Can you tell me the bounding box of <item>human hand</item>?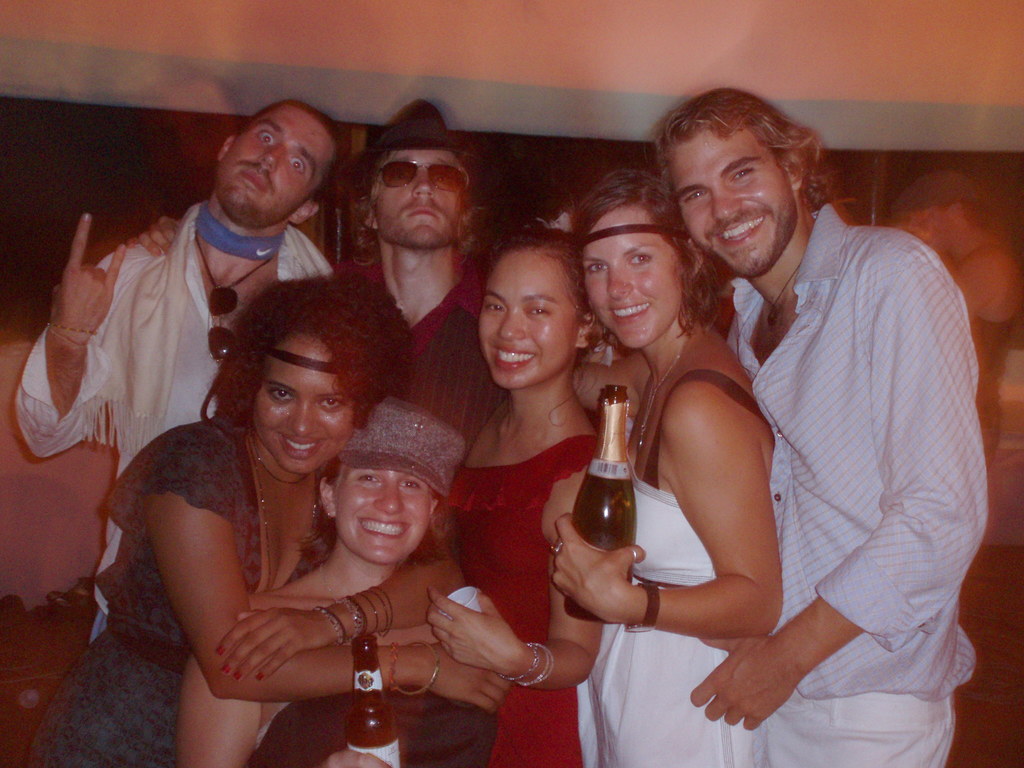
rect(689, 637, 799, 733).
